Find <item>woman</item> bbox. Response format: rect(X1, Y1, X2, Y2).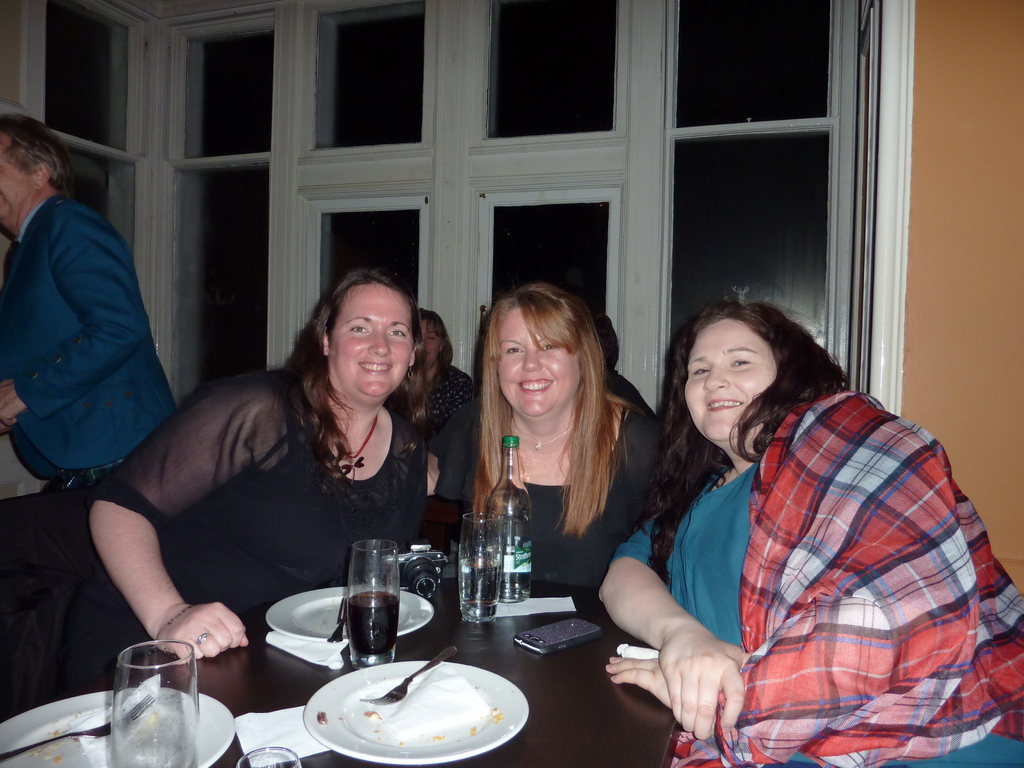
rect(597, 295, 1023, 767).
